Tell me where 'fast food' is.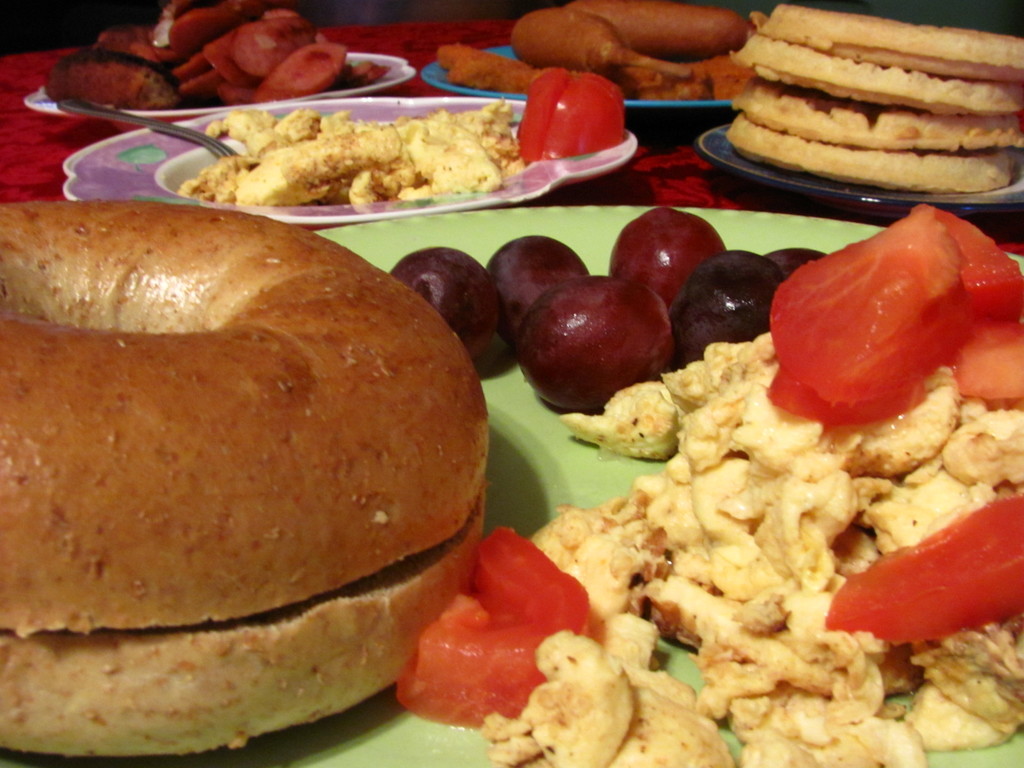
'fast food' is at crop(434, 2, 767, 99).
